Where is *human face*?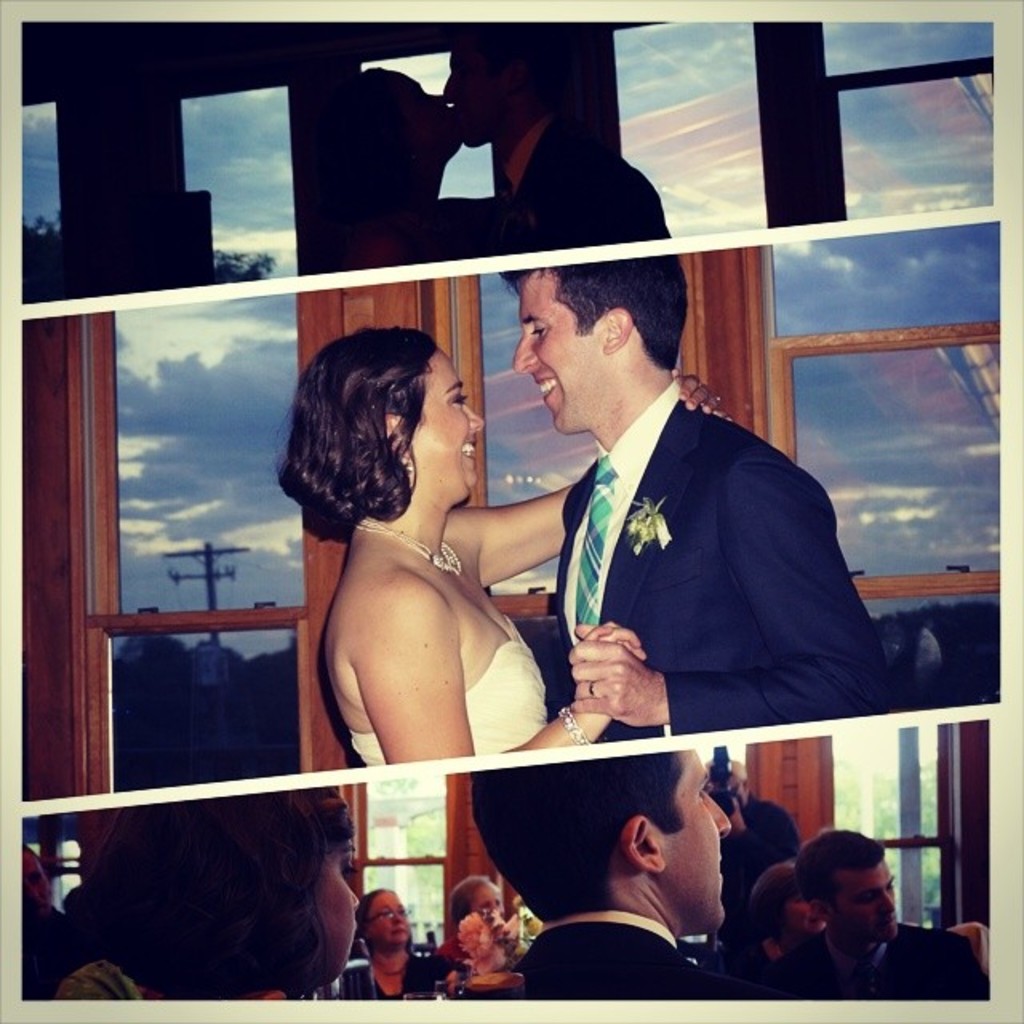
470,882,504,922.
